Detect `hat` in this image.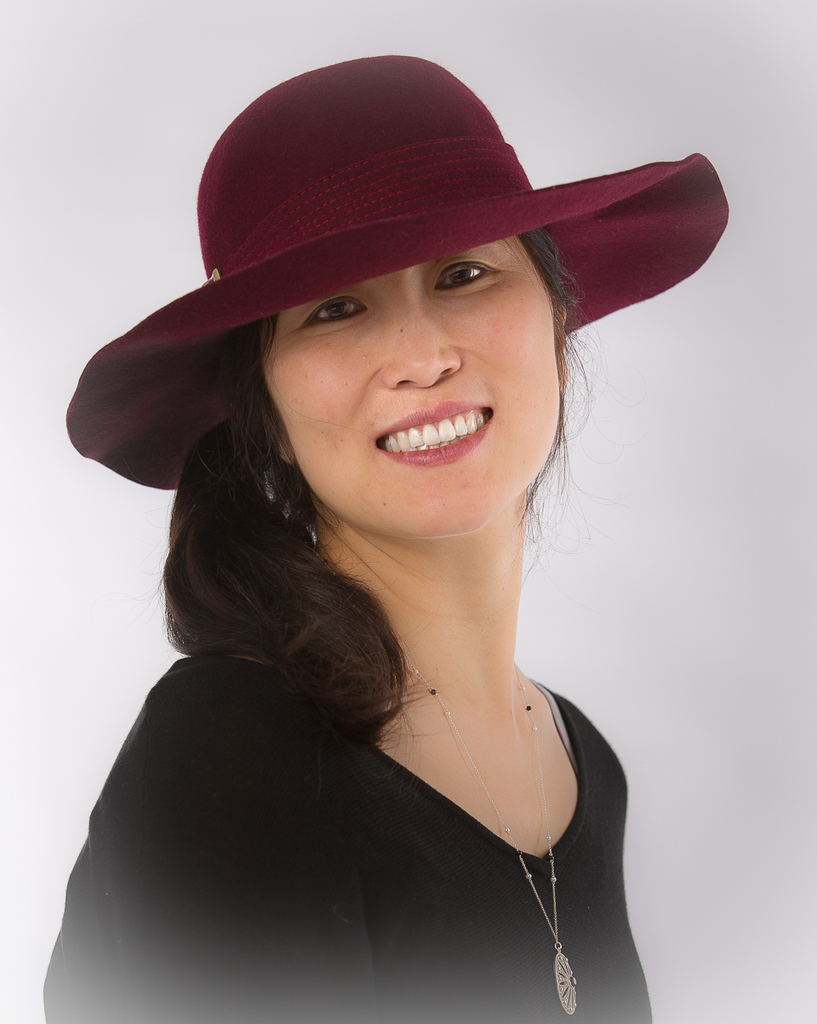
Detection: x1=62 y1=51 x2=728 y2=490.
